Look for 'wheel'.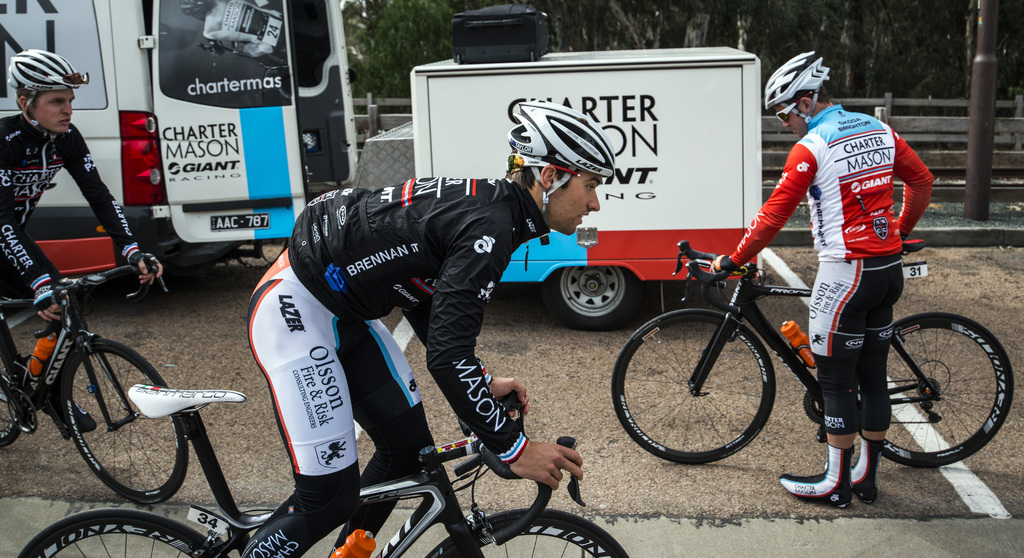
Found: 60,339,189,505.
